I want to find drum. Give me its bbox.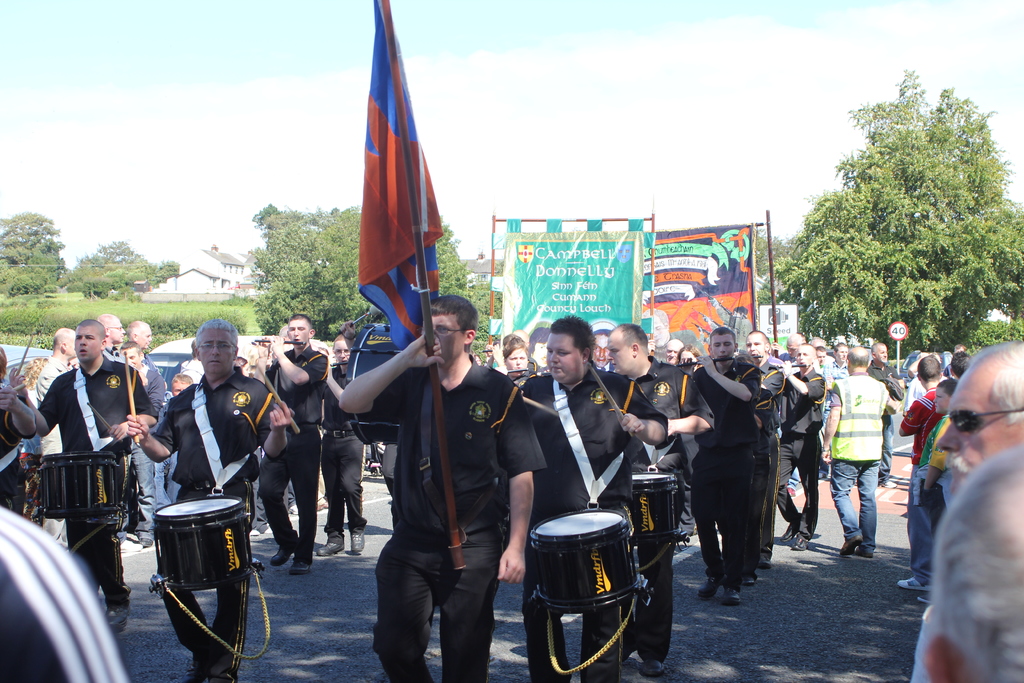
rect(347, 320, 401, 447).
